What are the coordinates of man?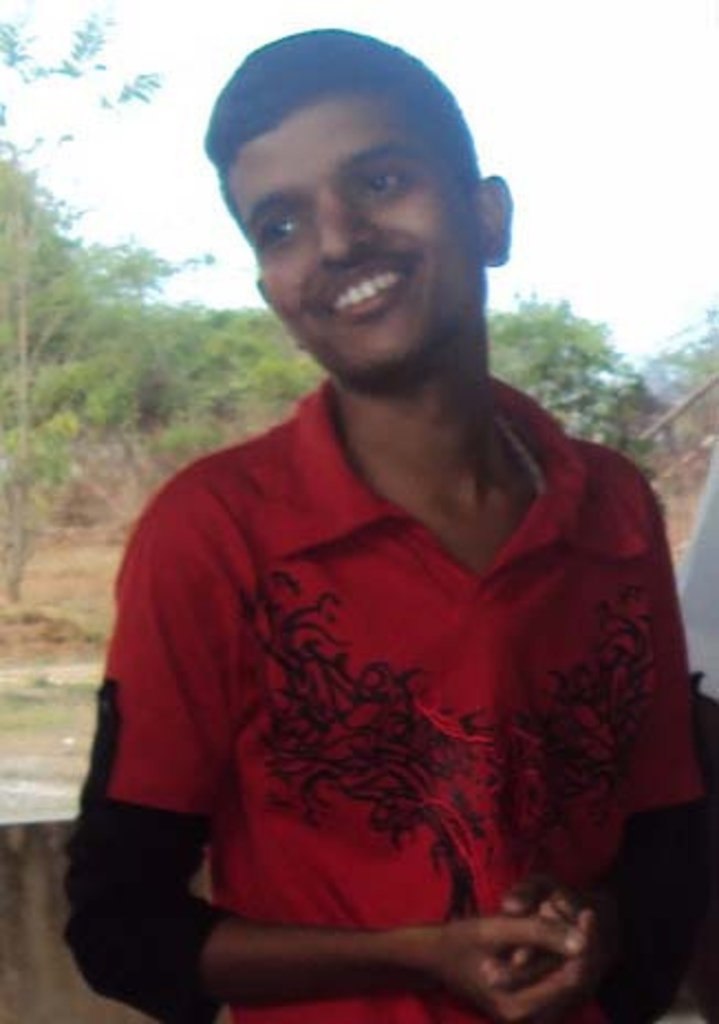
bbox=(49, 29, 717, 1022).
